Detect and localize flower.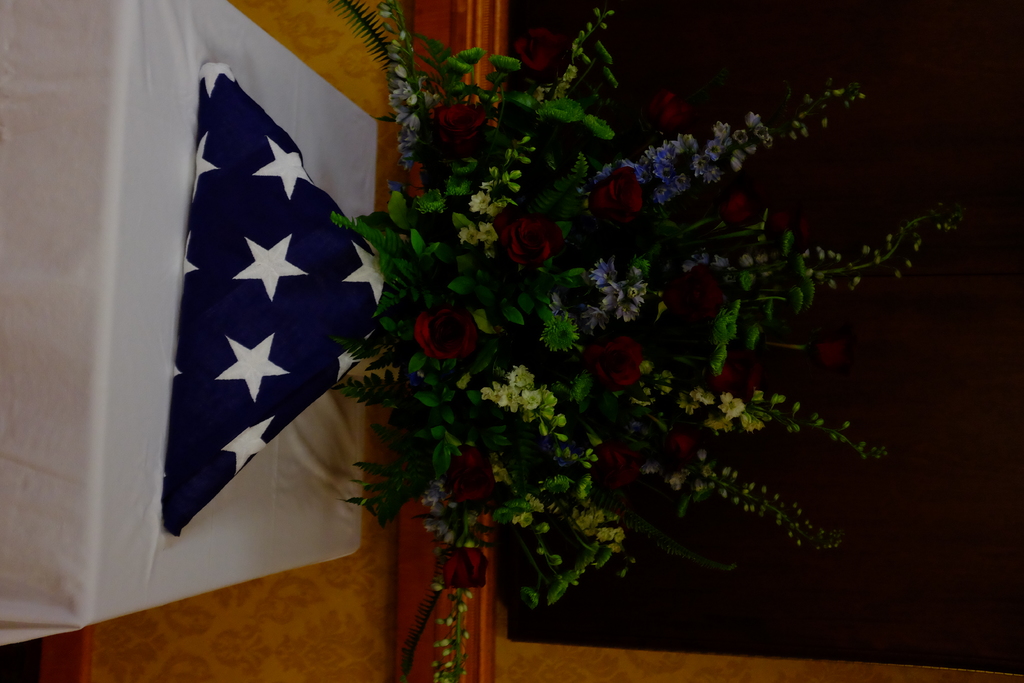
Localized at left=515, top=391, right=545, bottom=408.
